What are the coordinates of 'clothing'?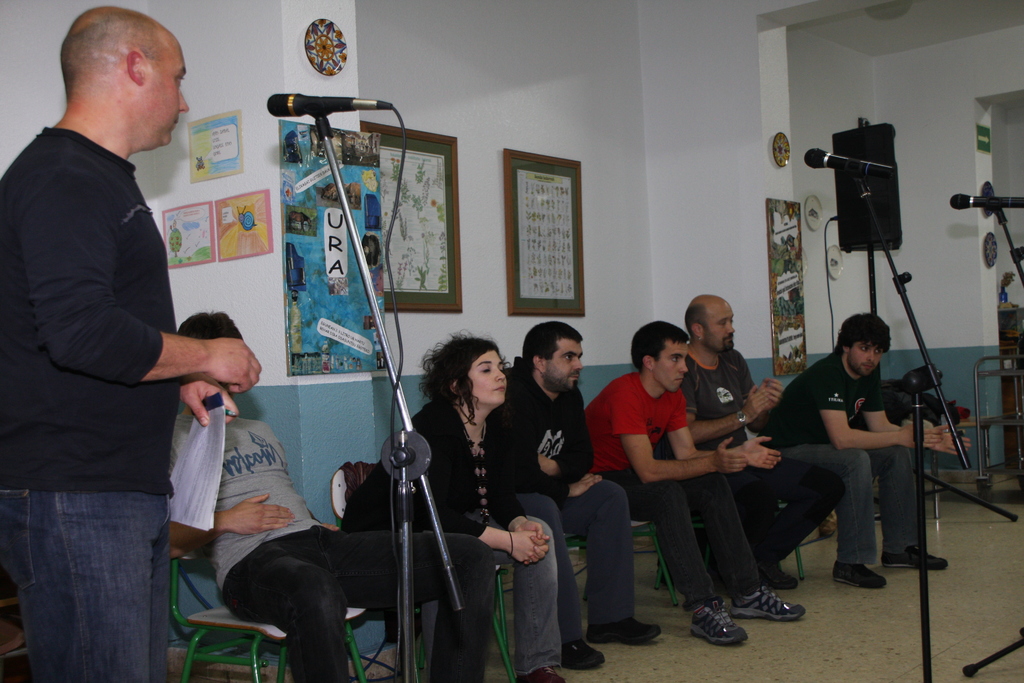
detection(0, 125, 175, 682).
